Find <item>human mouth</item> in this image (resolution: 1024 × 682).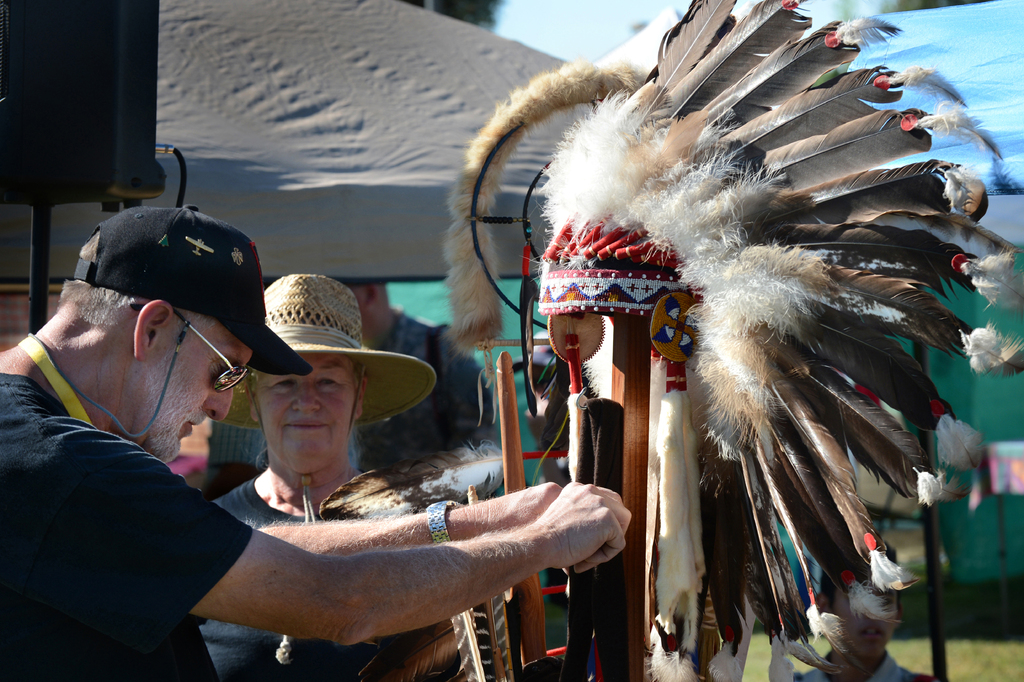
bbox(182, 420, 198, 435).
